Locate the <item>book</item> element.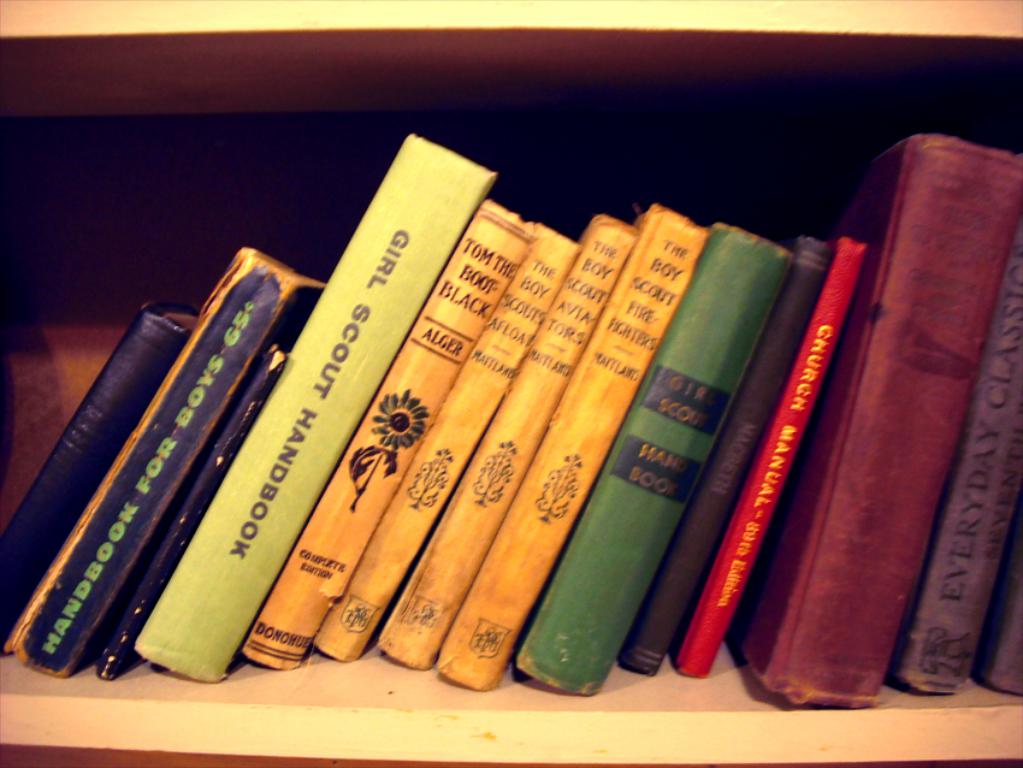
Element bbox: box(1, 250, 320, 678).
